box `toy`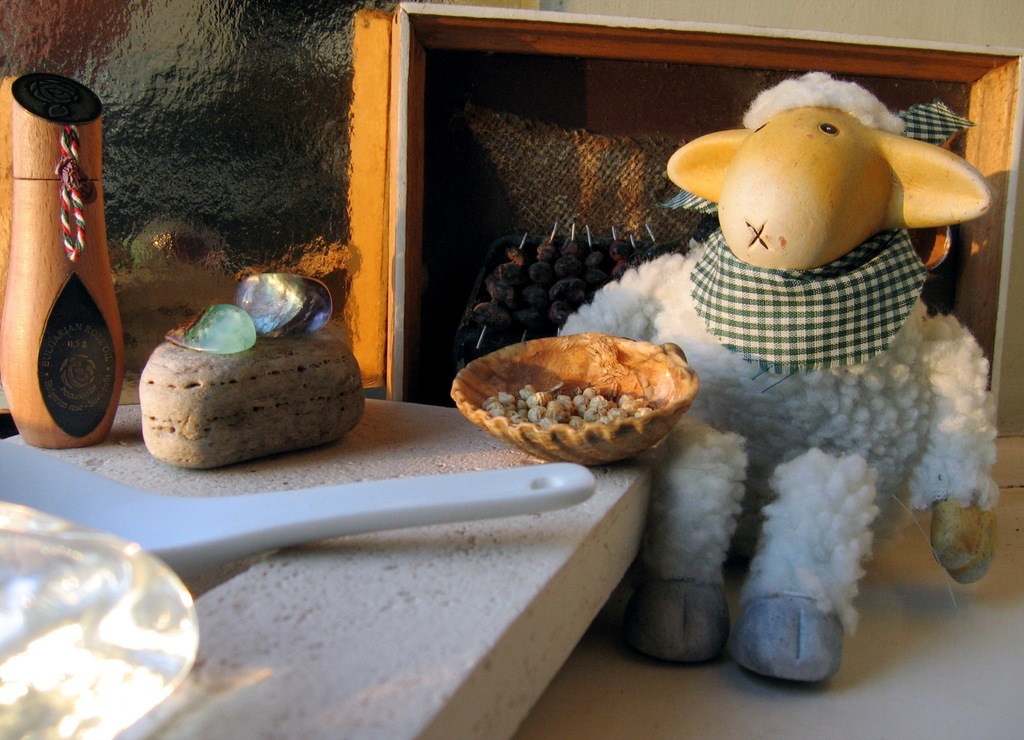
l=136, t=268, r=376, b=472
